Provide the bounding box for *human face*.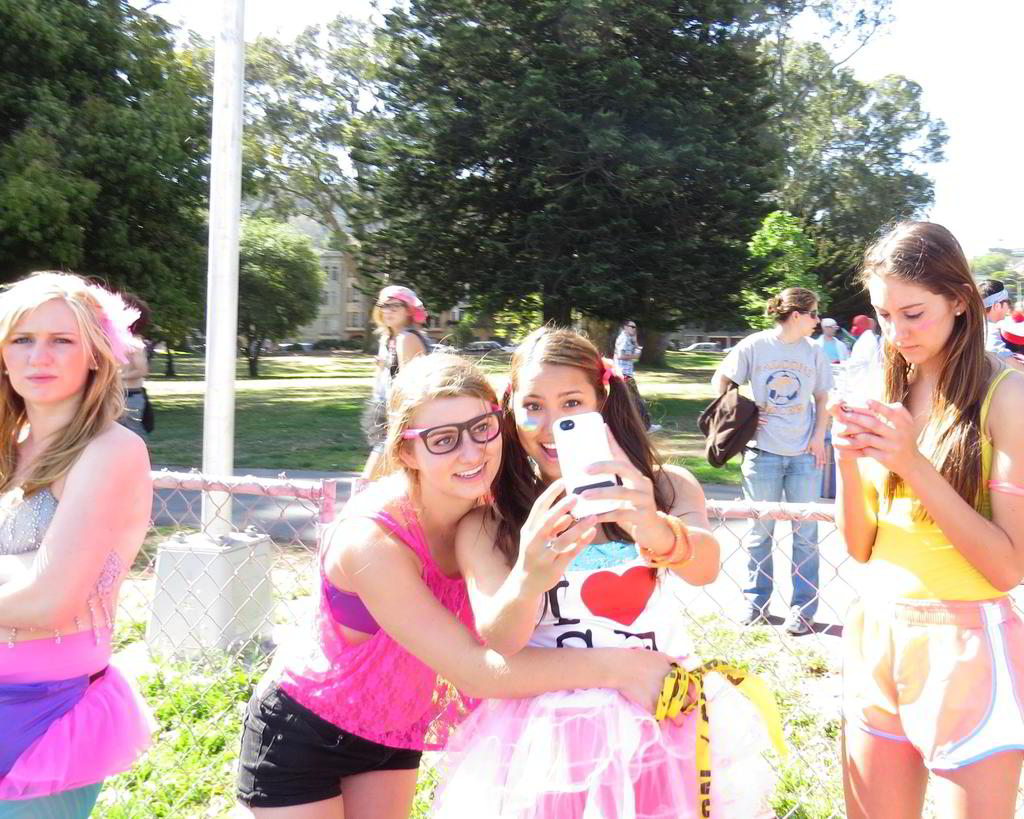
x1=790, y1=301, x2=819, y2=339.
